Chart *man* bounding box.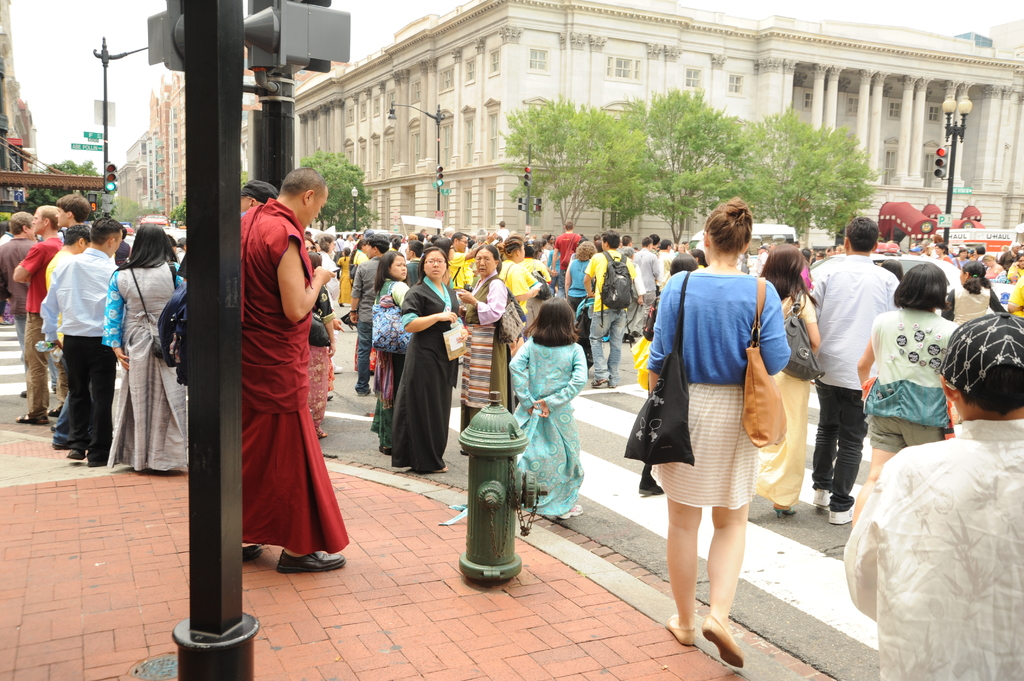
Charted: <bbox>10, 207, 63, 432</bbox>.
